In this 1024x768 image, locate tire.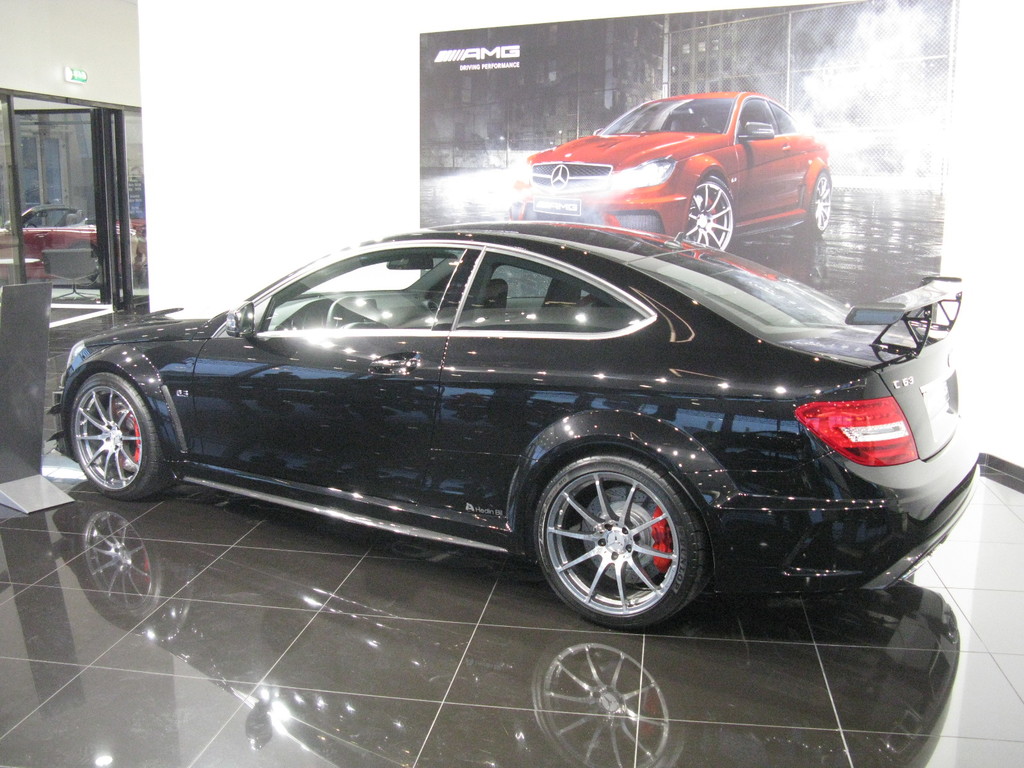
Bounding box: bbox=[809, 170, 834, 233].
